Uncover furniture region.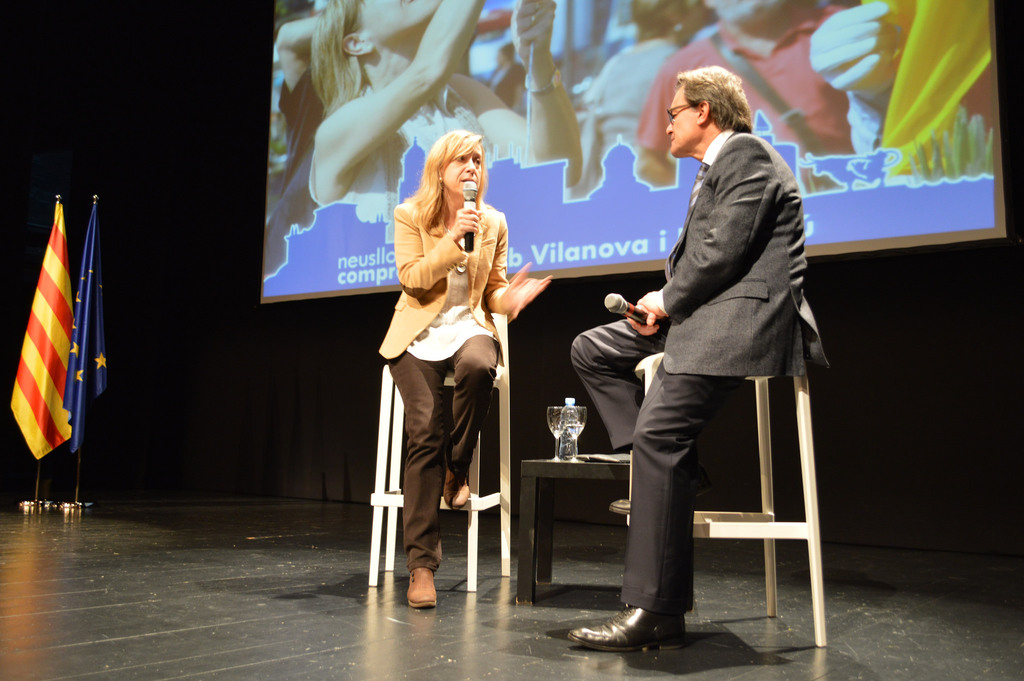
Uncovered: box=[364, 309, 514, 590].
